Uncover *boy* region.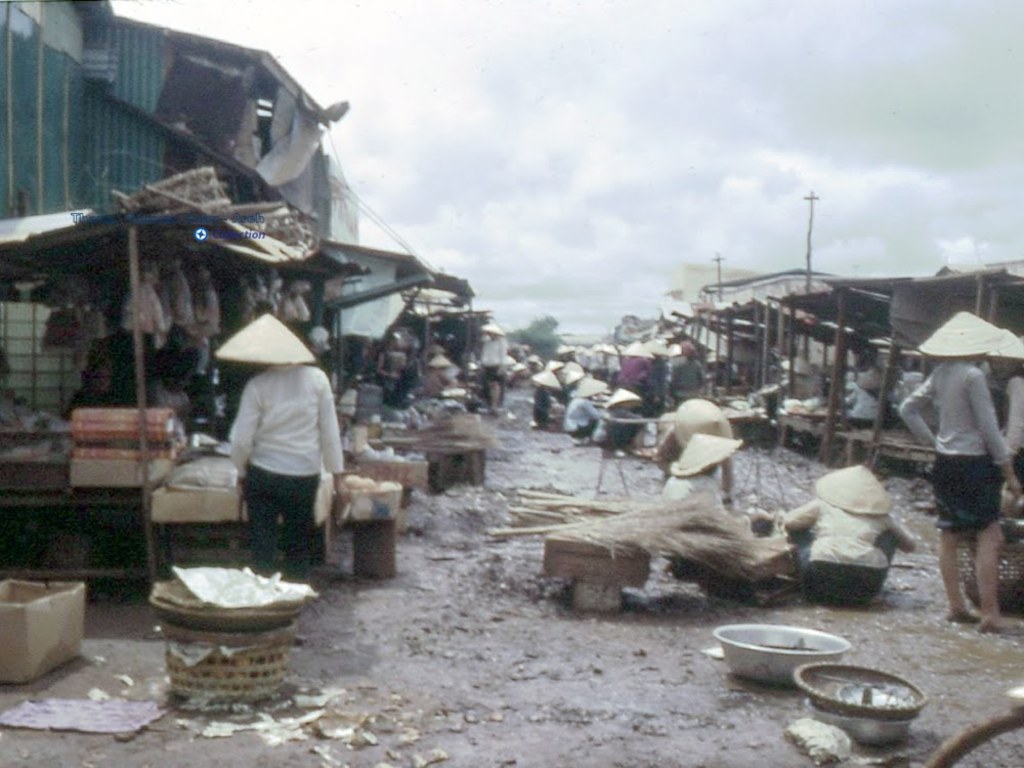
Uncovered: left=901, top=339, right=1023, bottom=639.
